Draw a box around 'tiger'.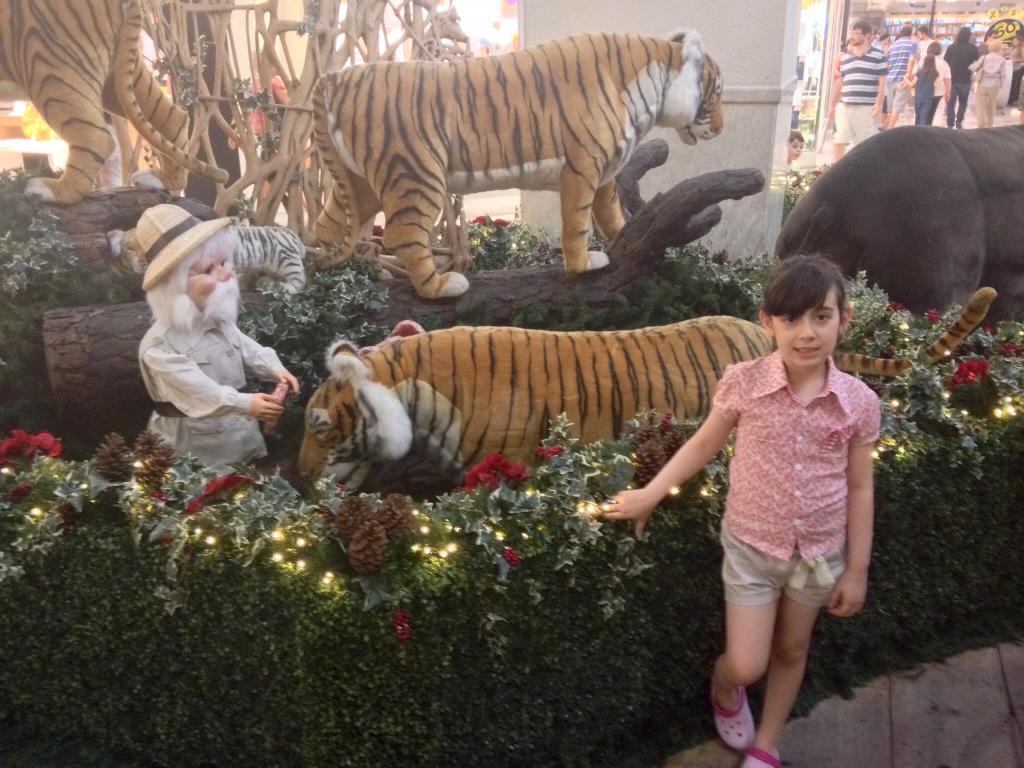
(left=6, top=0, right=230, bottom=204).
